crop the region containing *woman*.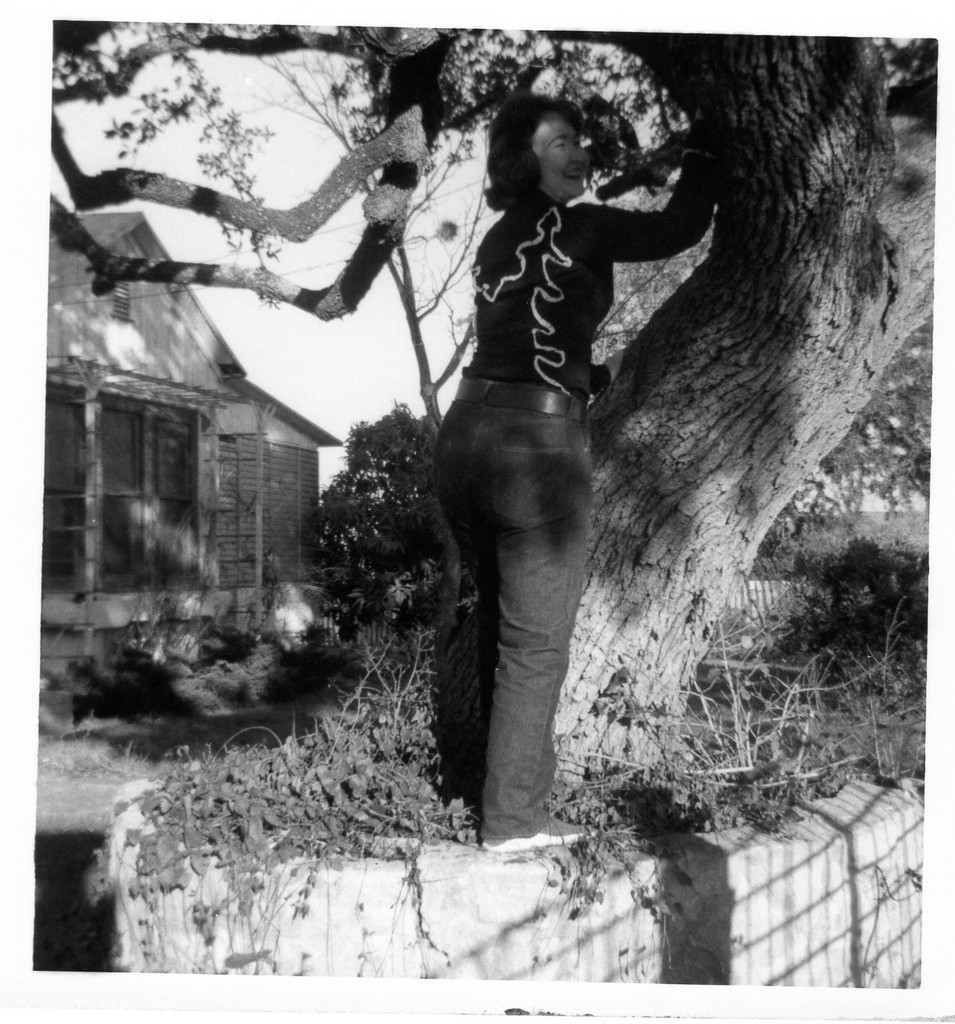
Crop region: [396,64,706,846].
